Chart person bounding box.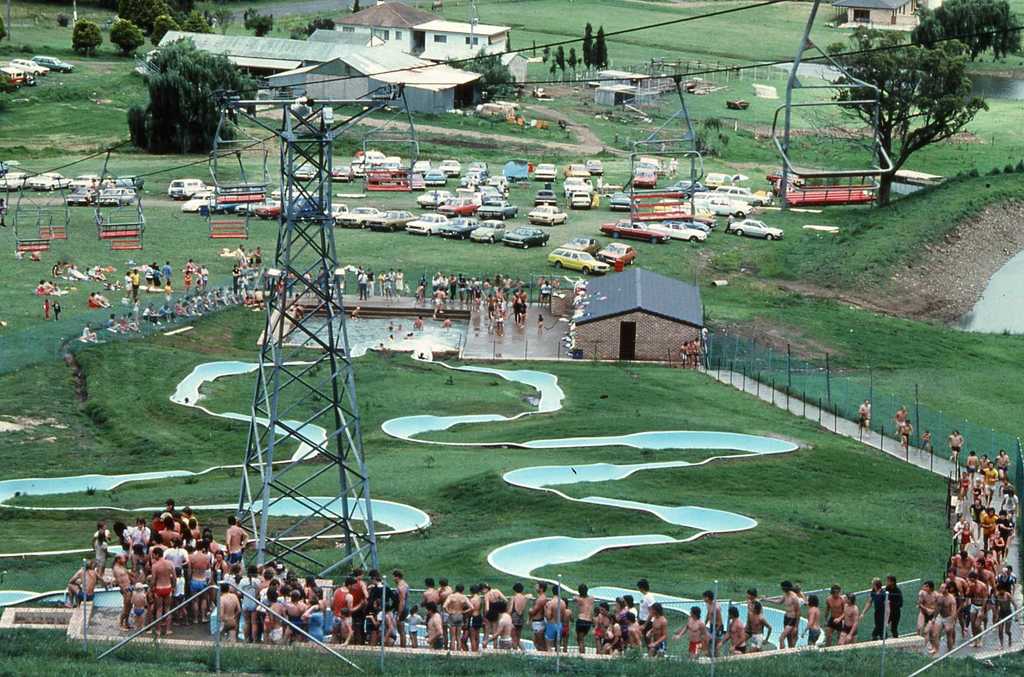
Charted: locate(863, 573, 891, 641).
